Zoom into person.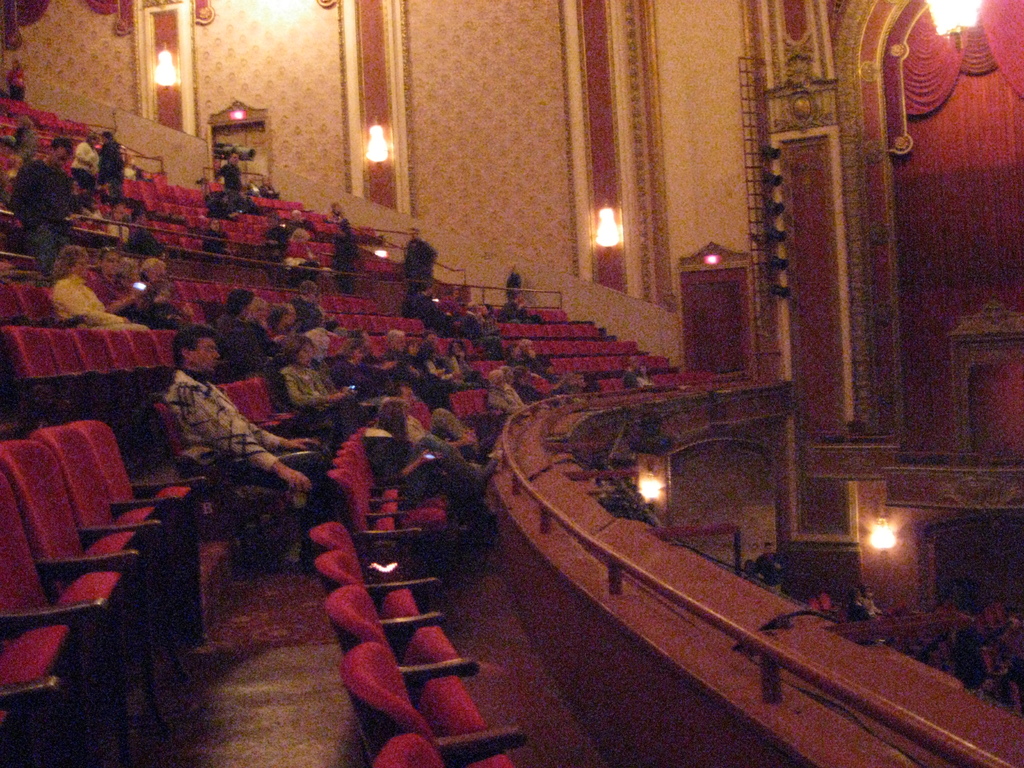
Zoom target: BBox(216, 273, 274, 369).
